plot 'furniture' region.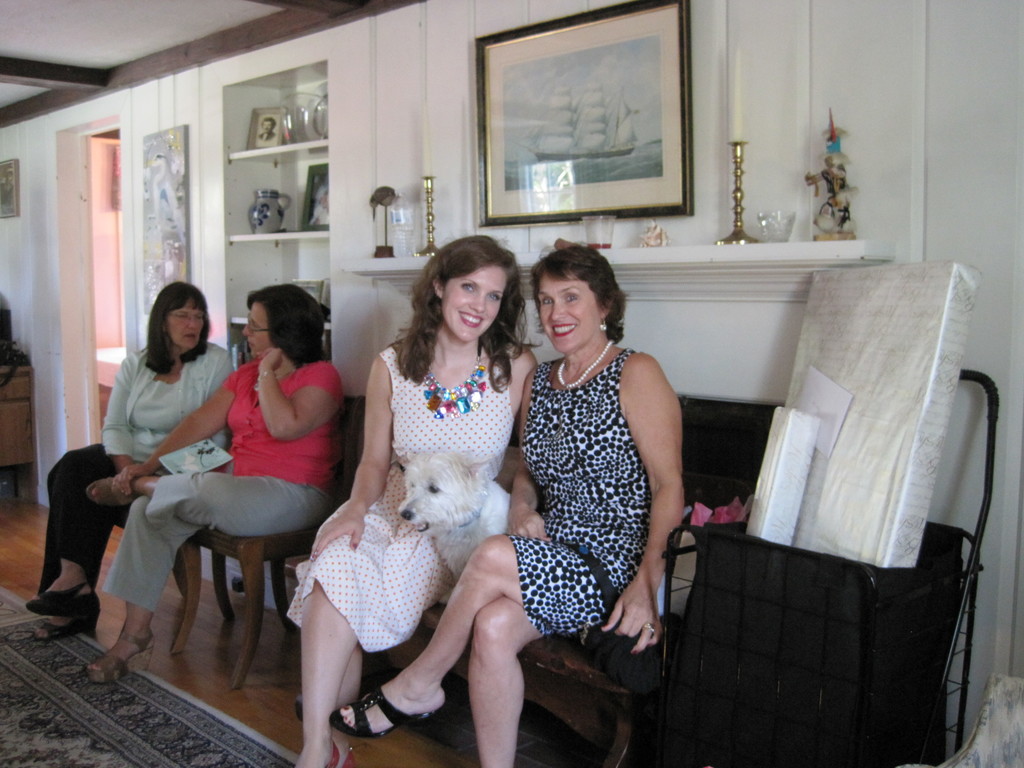
Plotted at <box>170,552,240,626</box>.
